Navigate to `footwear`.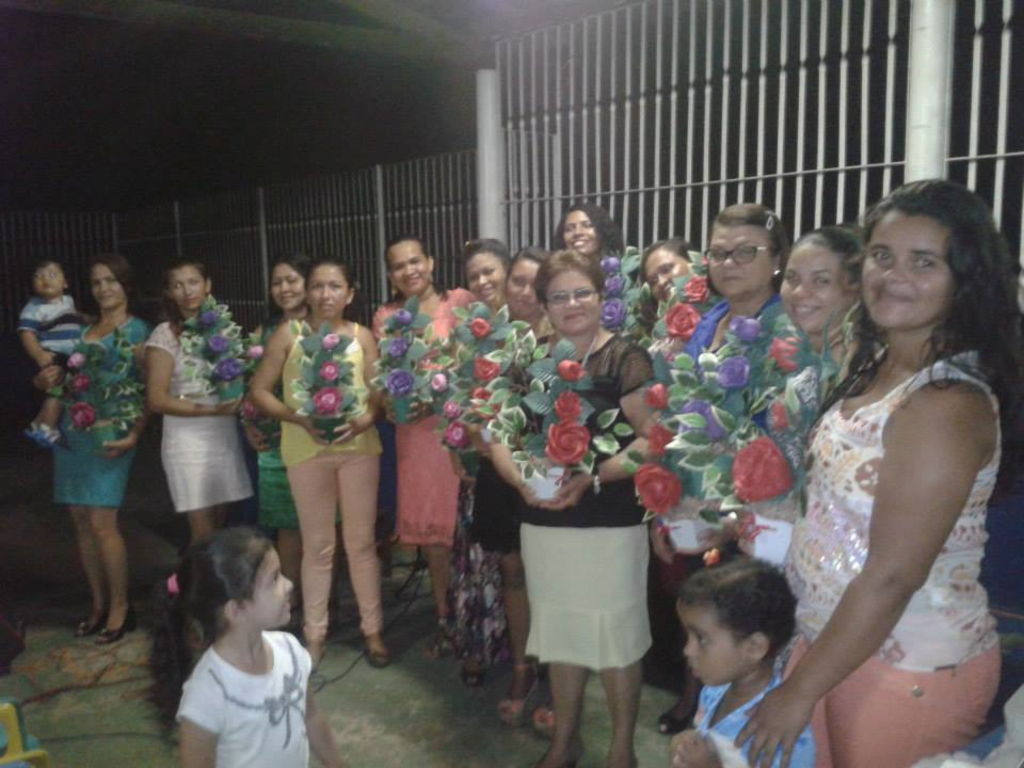
Navigation target: {"left": 93, "top": 605, "right": 134, "bottom": 646}.
